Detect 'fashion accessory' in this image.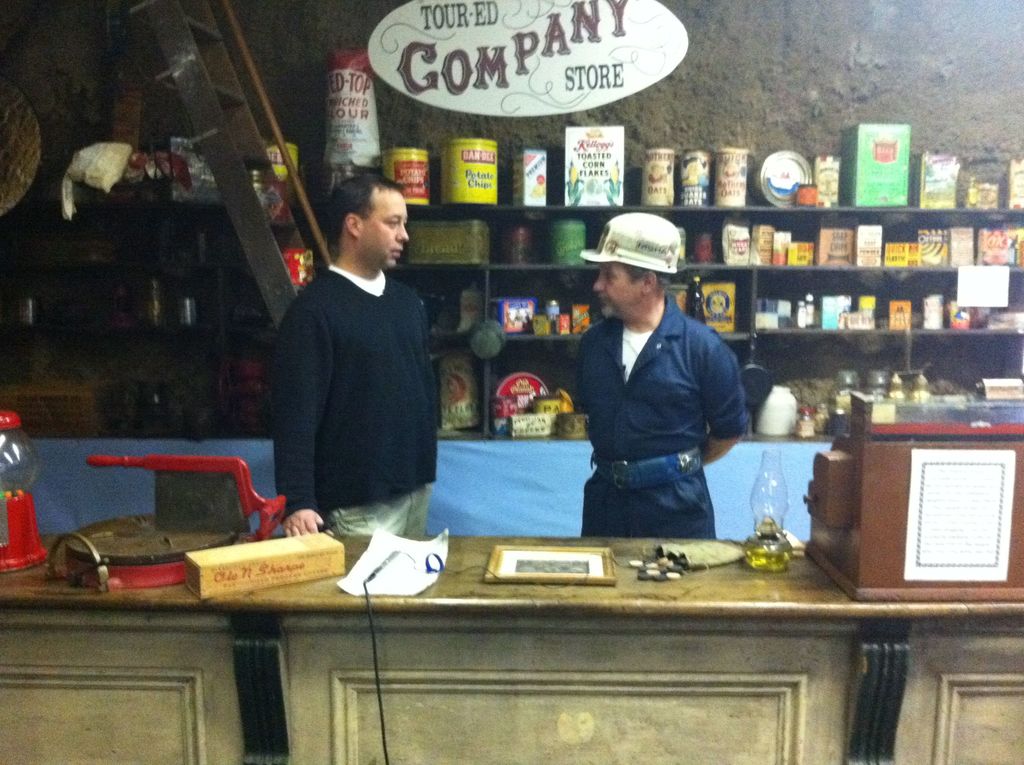
Detection: crop(593, 446, 704, 495).
